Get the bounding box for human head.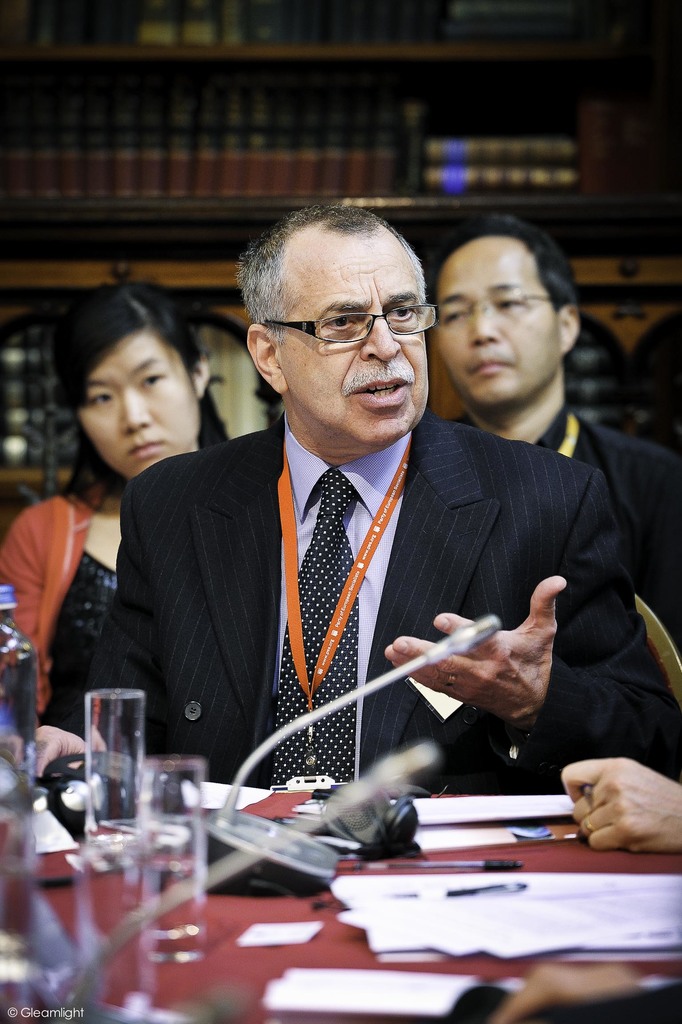
pyautogui.locateOnScreen(423, 221, 588, 410).
